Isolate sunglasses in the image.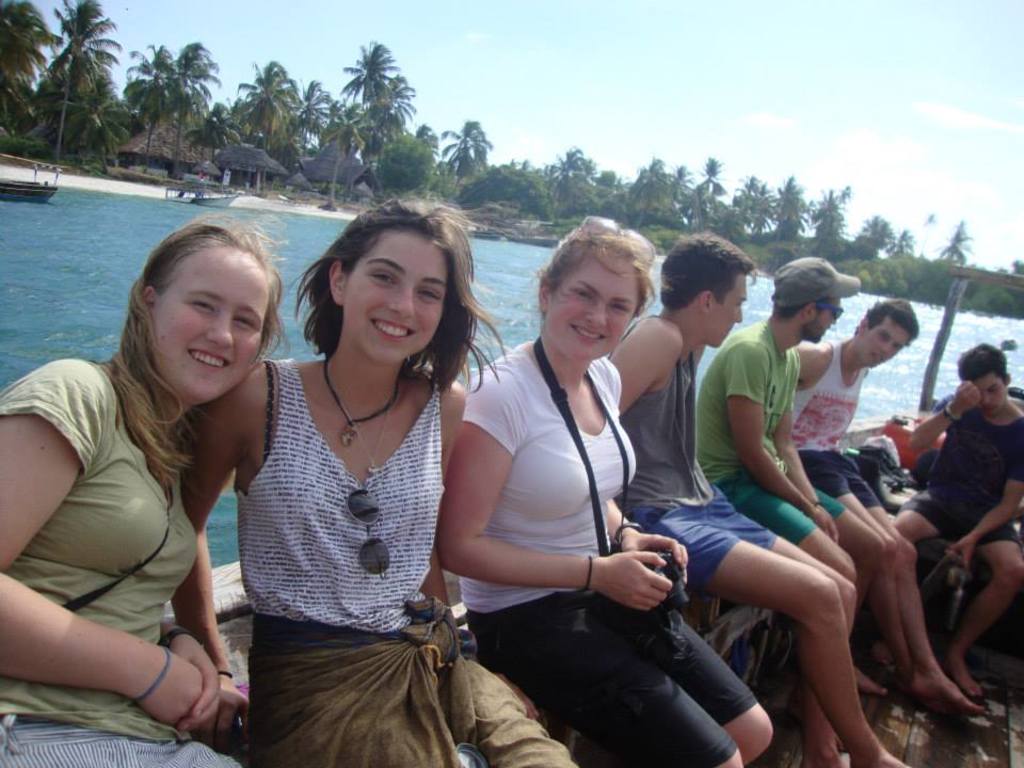
Isolated region: <bbox>817, 305, 844, 321</bbox>.
